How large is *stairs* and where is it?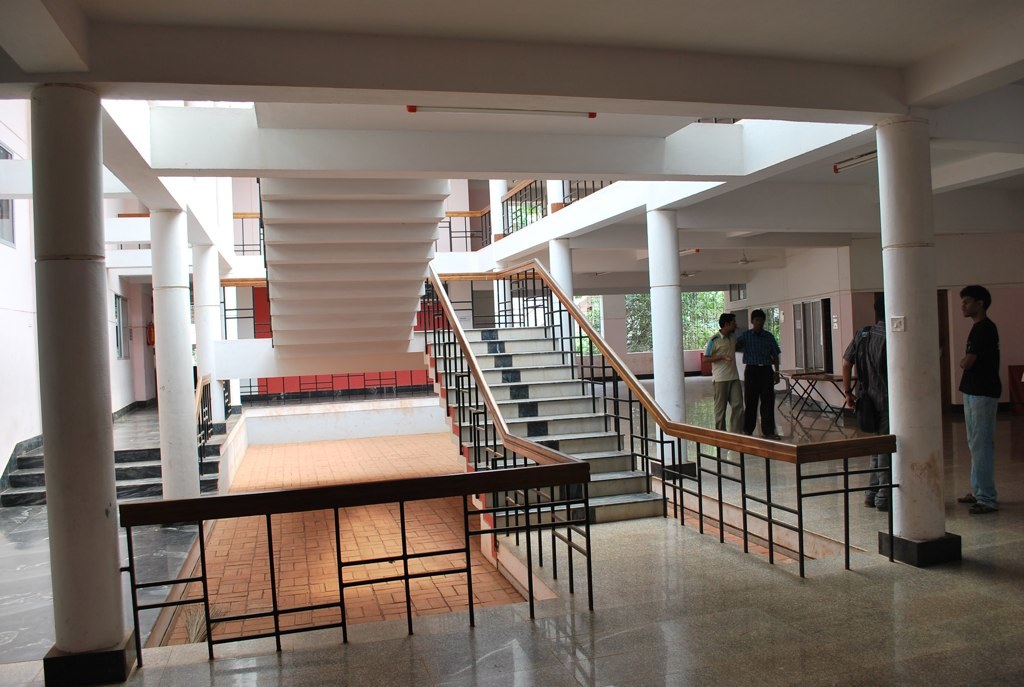
Bounding box: region(0, 443, 223, 511).
